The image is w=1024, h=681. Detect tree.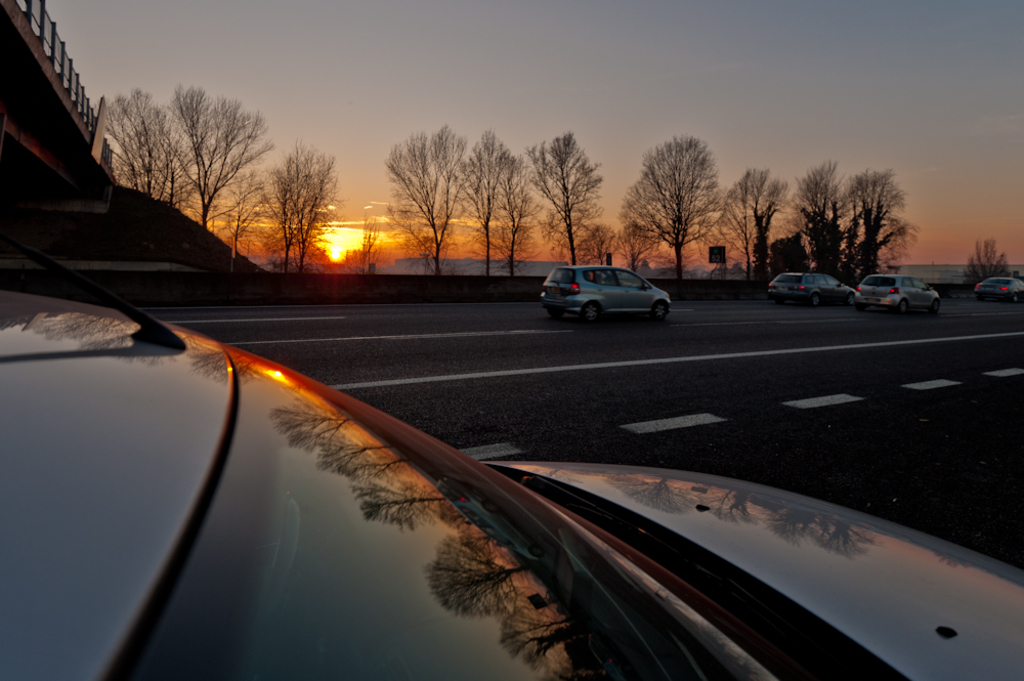
Detection: <region>574, 221, 630, 270</region>.
